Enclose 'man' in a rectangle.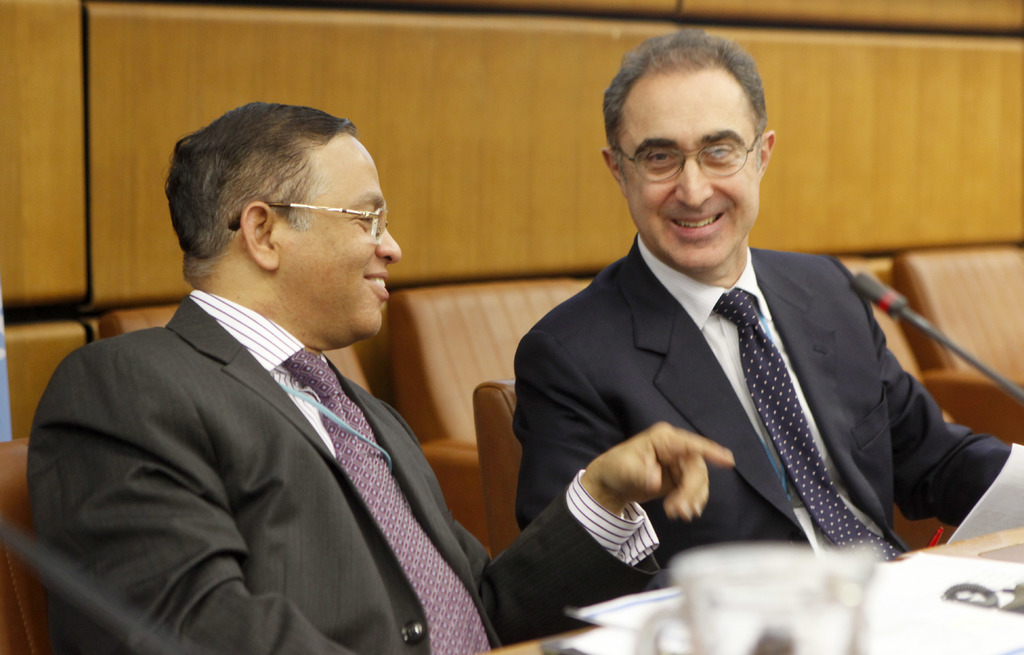
box(25, 100, 734, 654).
